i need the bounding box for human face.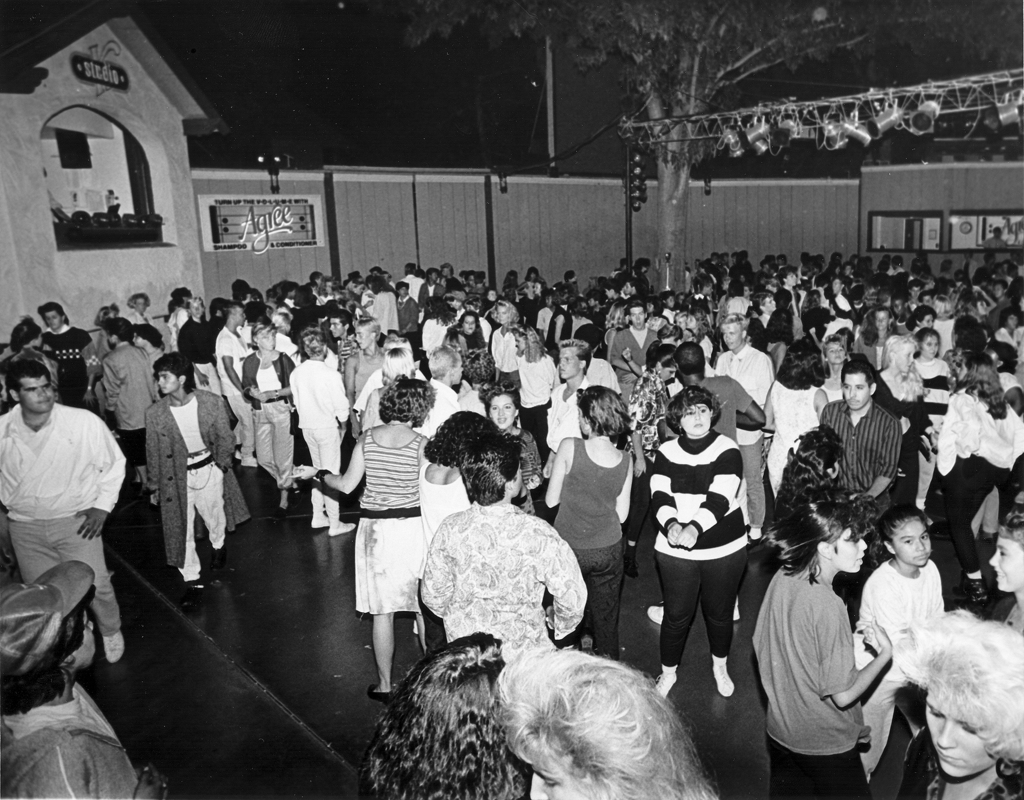
Here it is: <box>679,402,714,439</box>.
